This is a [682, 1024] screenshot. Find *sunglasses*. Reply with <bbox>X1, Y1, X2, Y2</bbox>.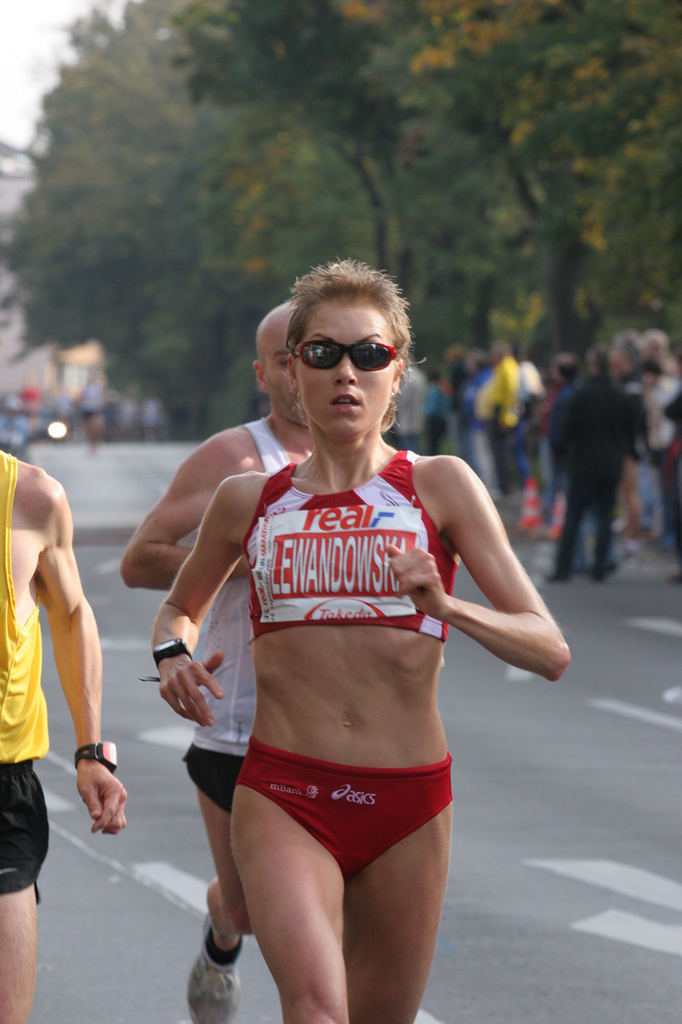
<bbox>286, 334, 401, 373</bbox>.
